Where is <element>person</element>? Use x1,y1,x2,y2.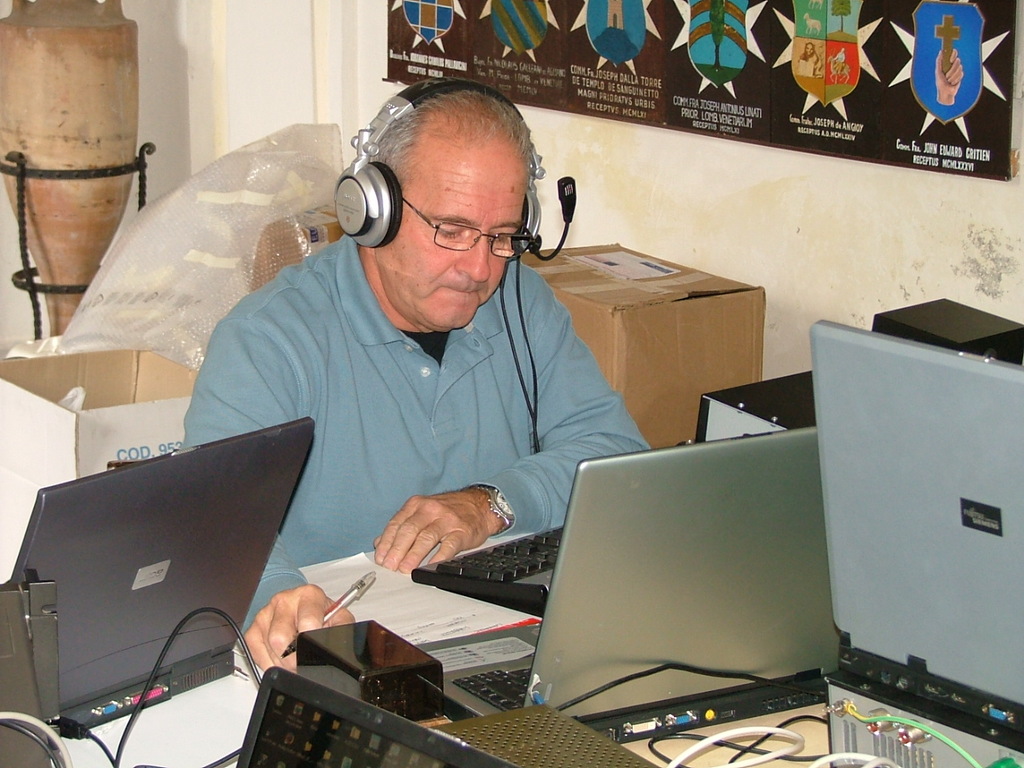
139,84,679,701.
